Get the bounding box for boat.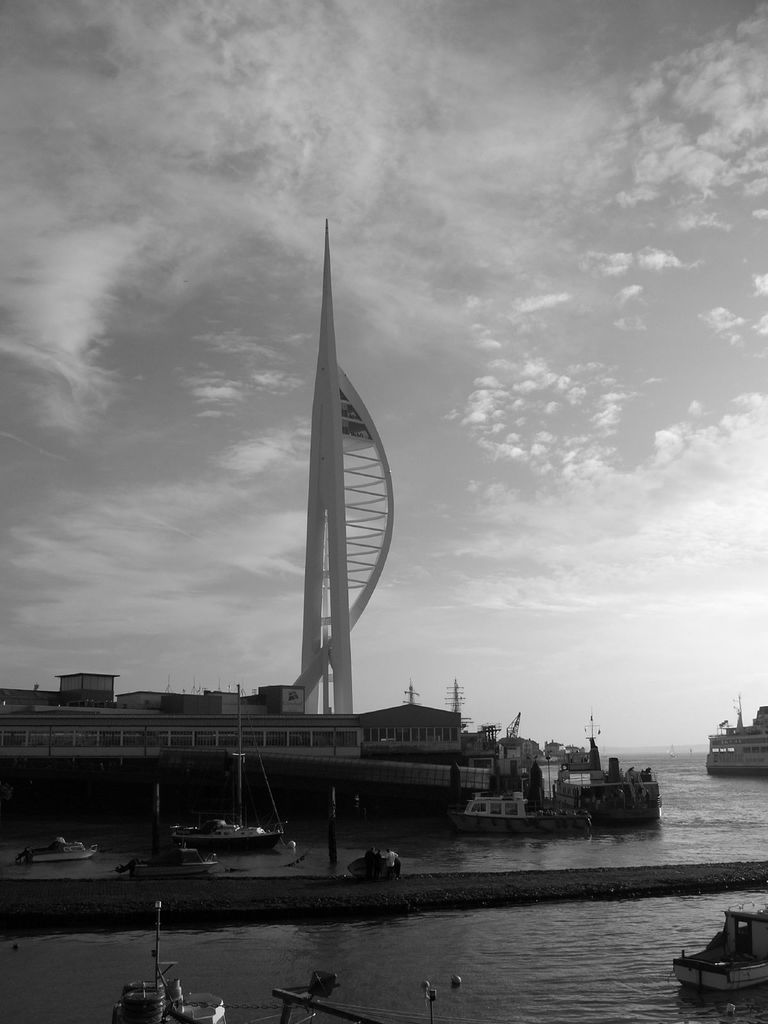
[168, 682, 287, 854].
